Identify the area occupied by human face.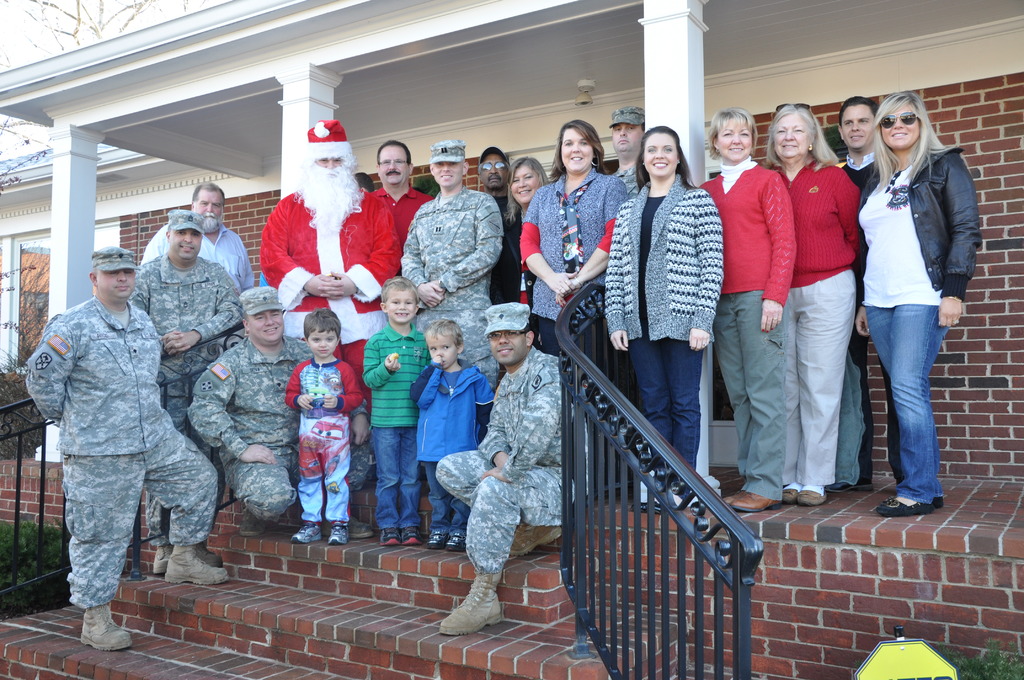
Area: (left=432, top=160, right=465, bottom=185).
